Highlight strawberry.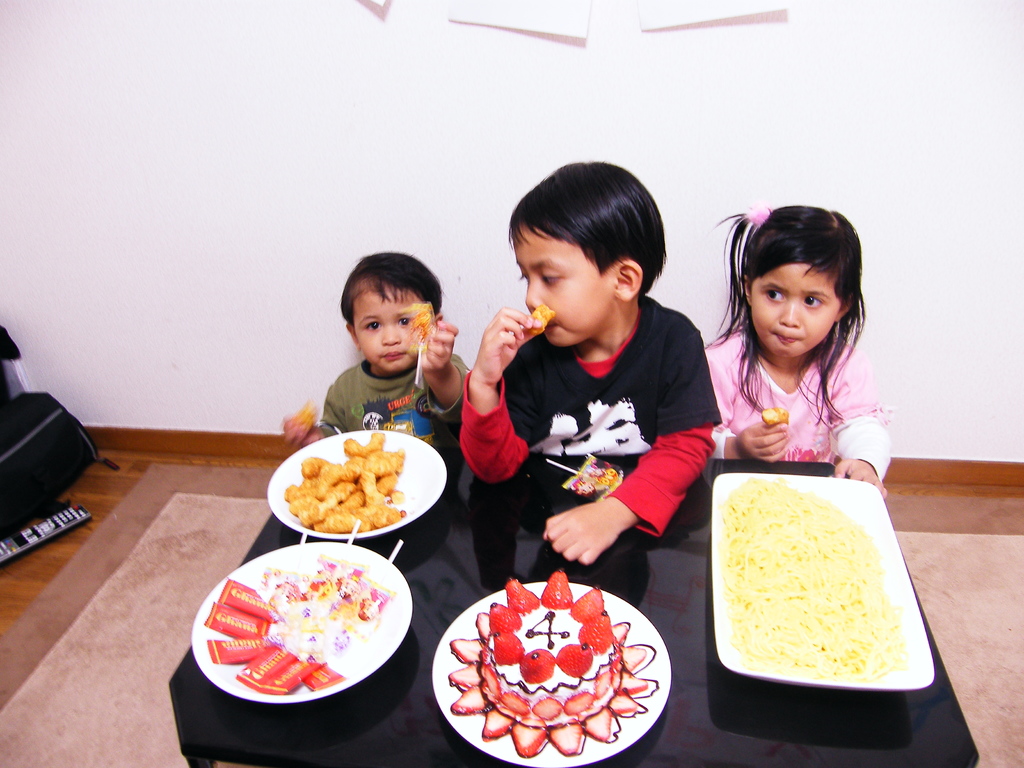
Highlighted region: <region>577, 610, 617, 657</region>.
